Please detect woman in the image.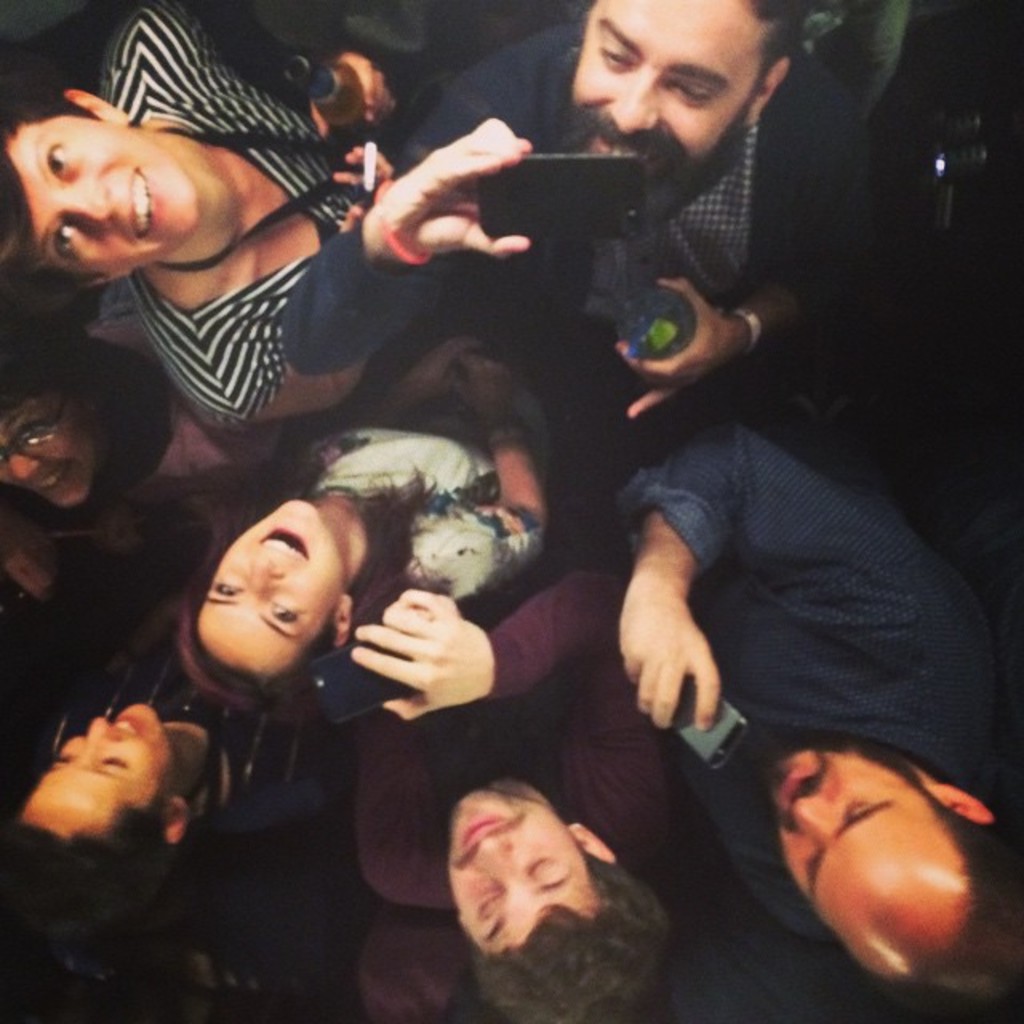
box(0, 0, 400, 450).
